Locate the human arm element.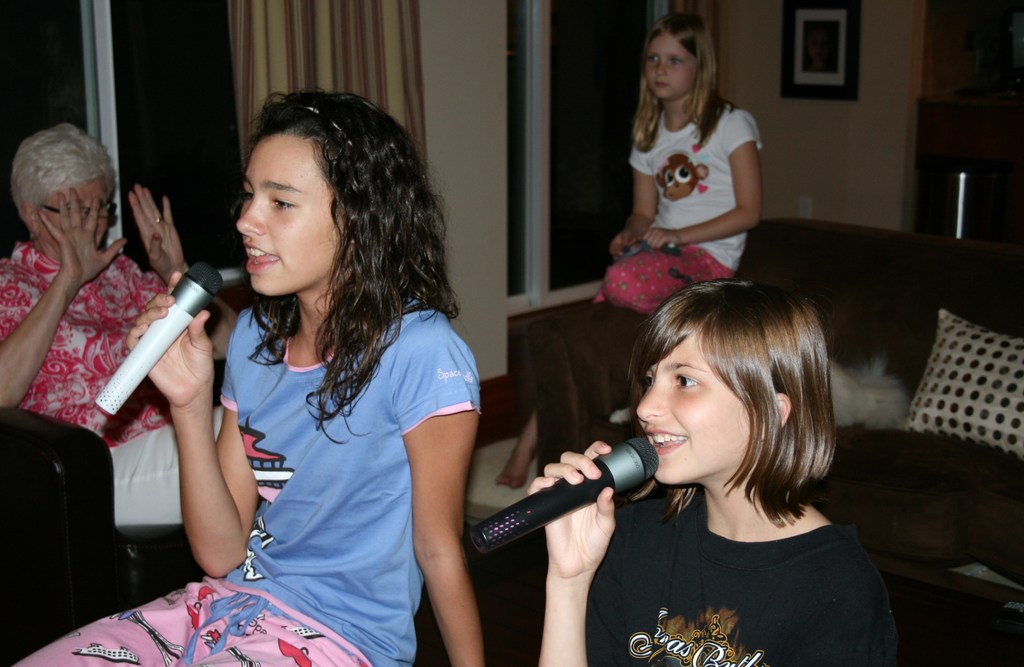
Element bbox: Rect(401, 310, 482, 666).
